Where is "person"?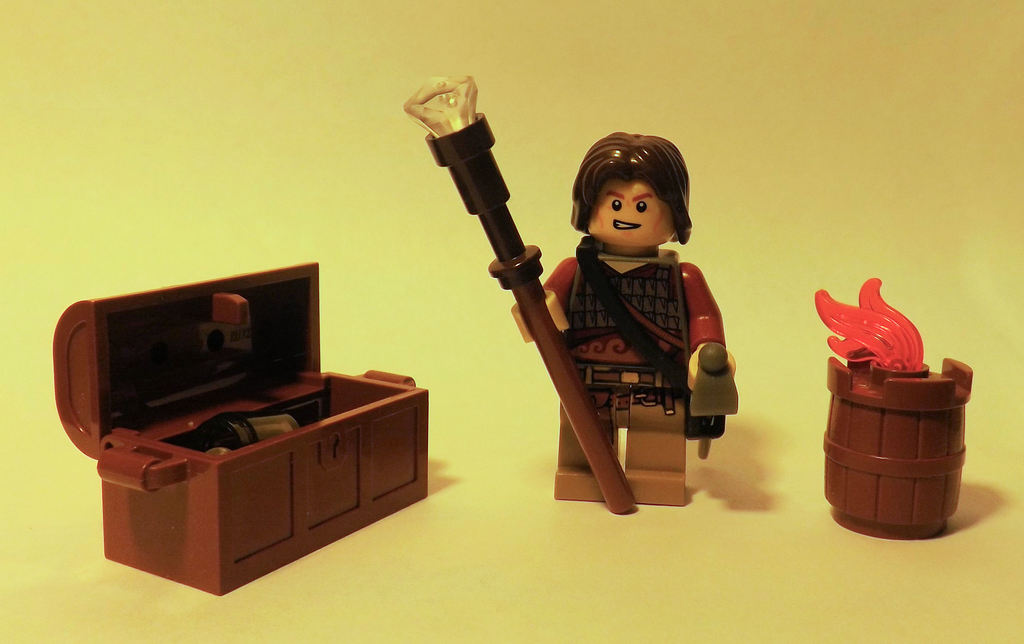
(500,125,744,493).
